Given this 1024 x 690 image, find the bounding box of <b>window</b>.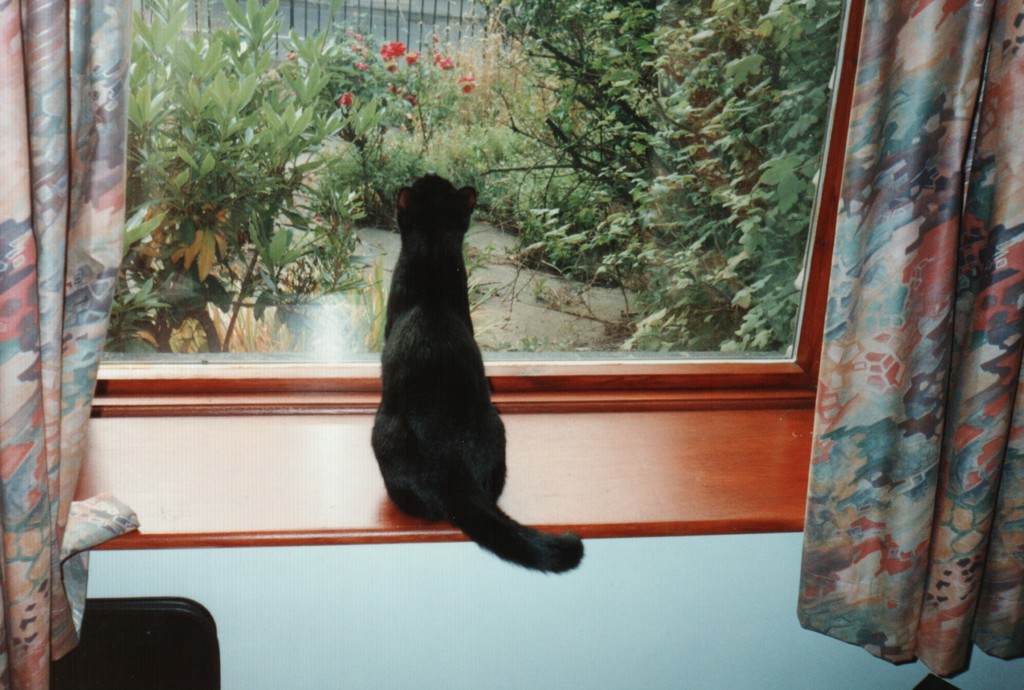
(85,0,868,423).
